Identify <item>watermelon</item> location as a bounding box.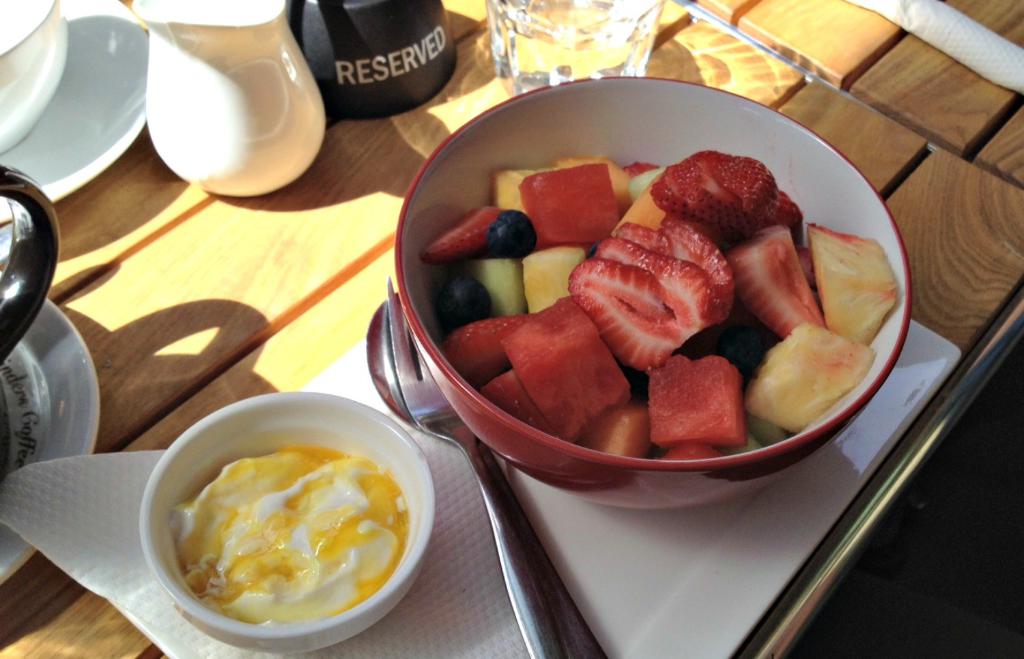
rect(502, 302, 633, 441).
